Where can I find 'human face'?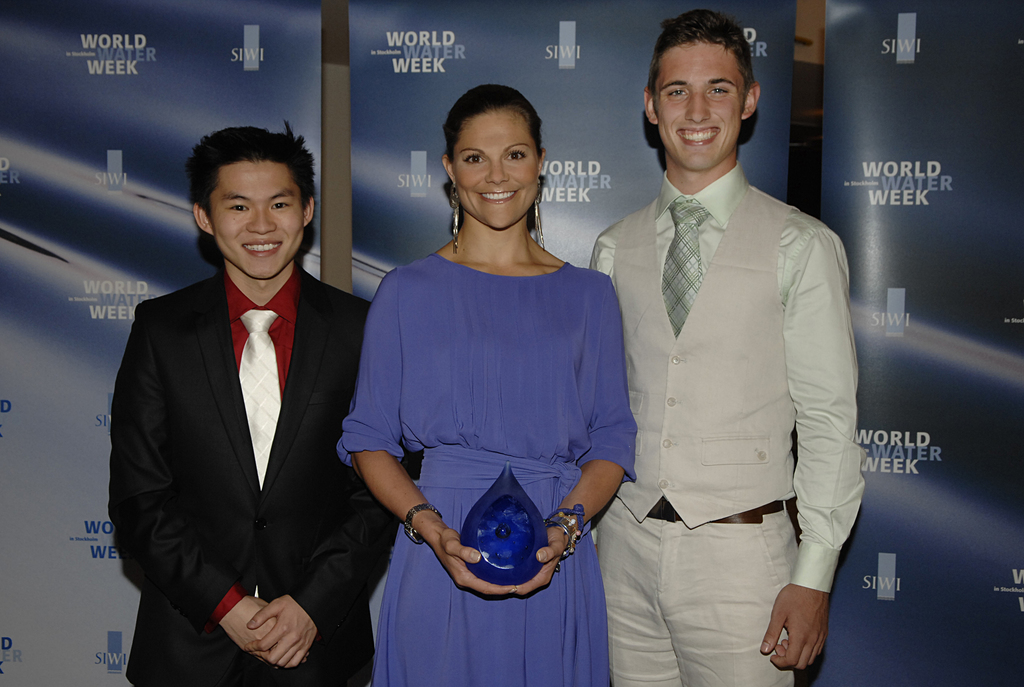
You can find it at BBox(210, 159, 304, 280).
